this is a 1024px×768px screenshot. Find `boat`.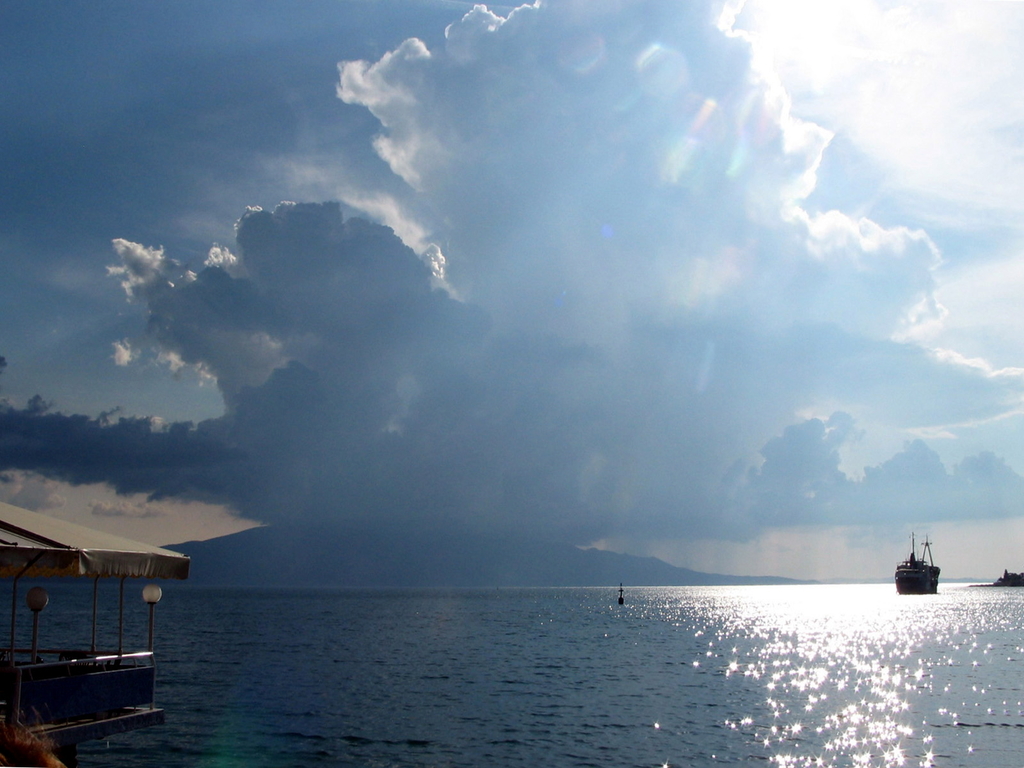
Bounding box: locate(891, 532, 940, 596).
